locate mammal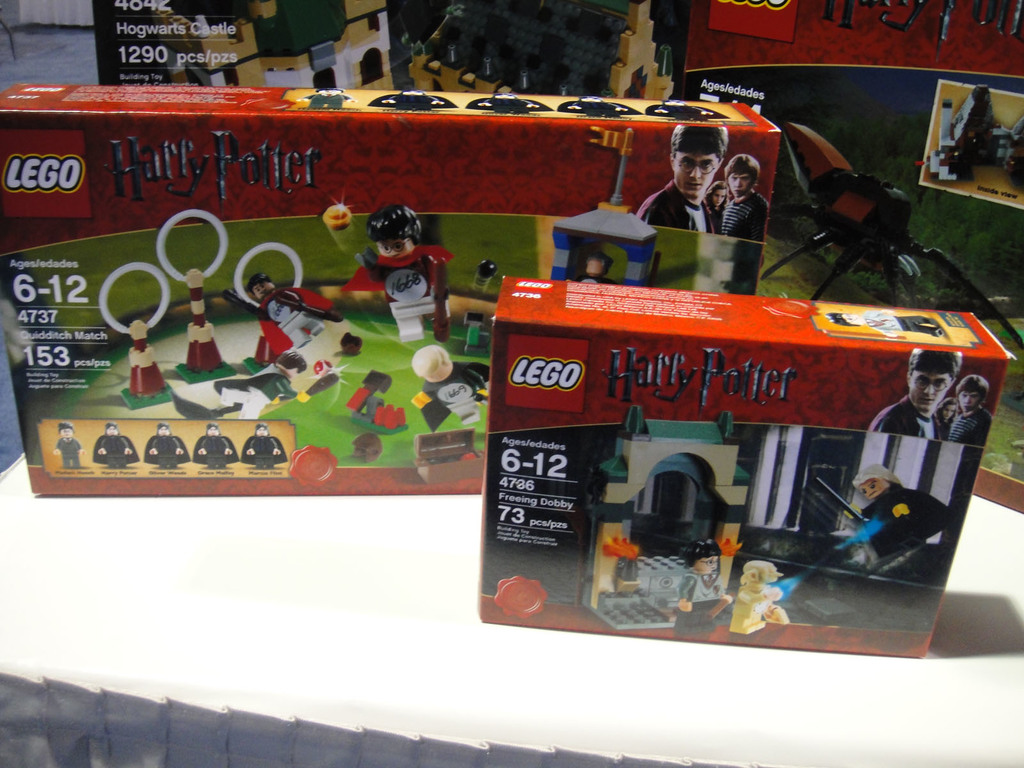
bbox=(262, 276, 324, 353)
